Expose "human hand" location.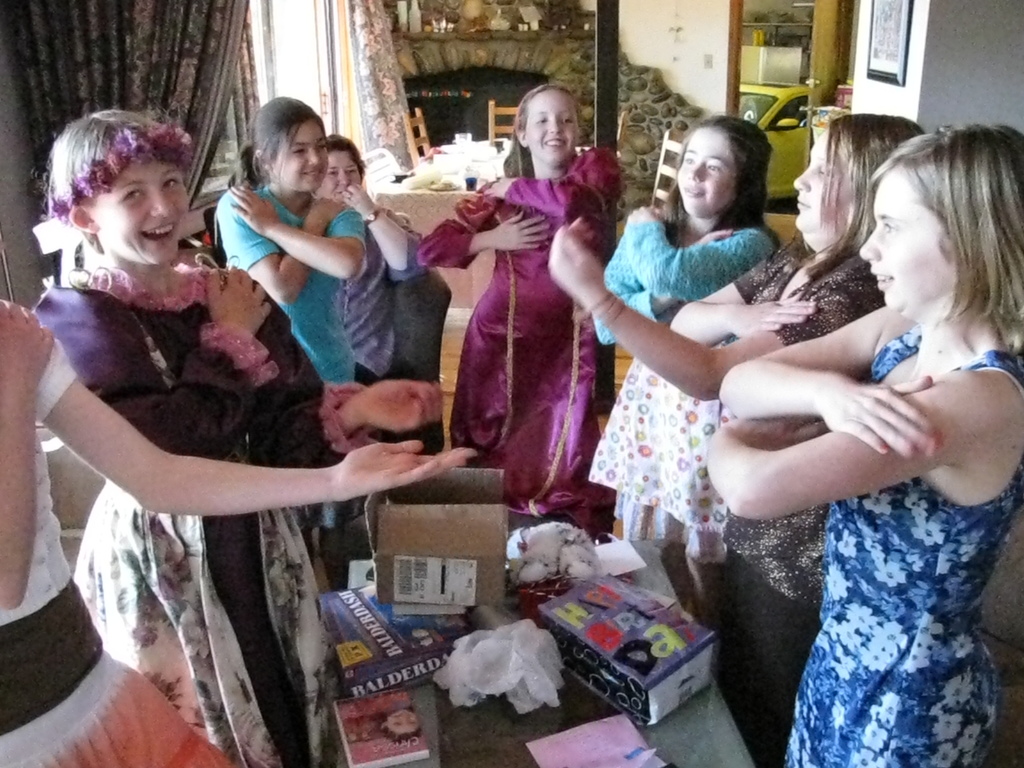
Exposed at (x1=479, y1=175, x2=518, y2=202).
